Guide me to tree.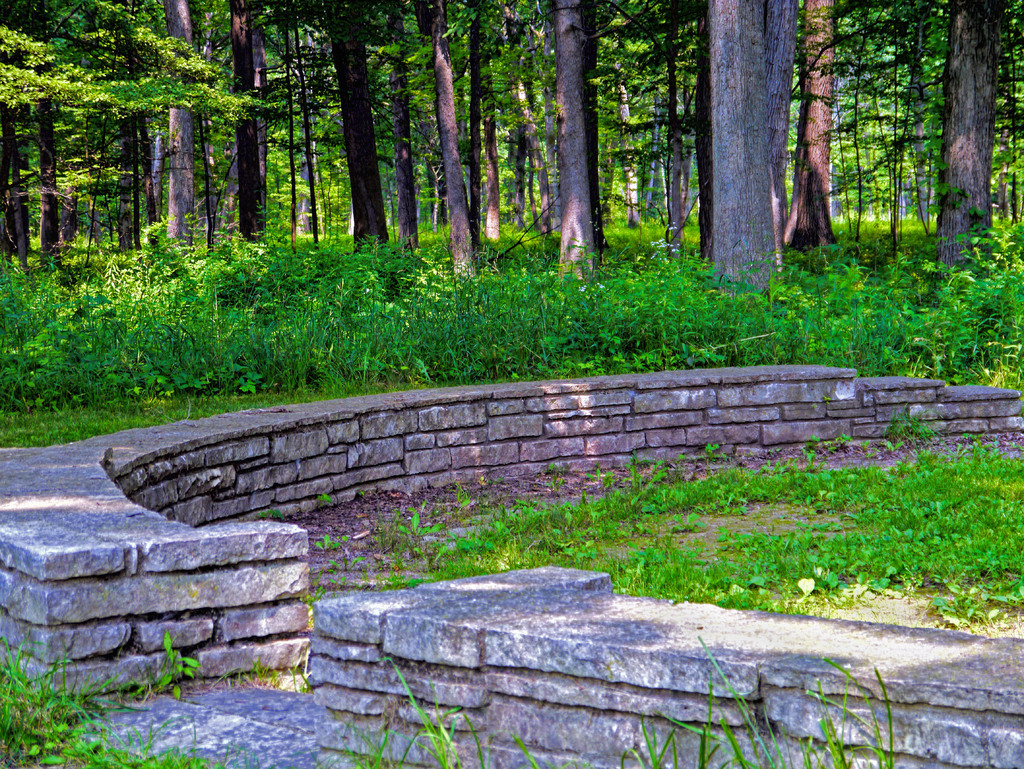
Guidance: crop(164, 0, 199, 266).
